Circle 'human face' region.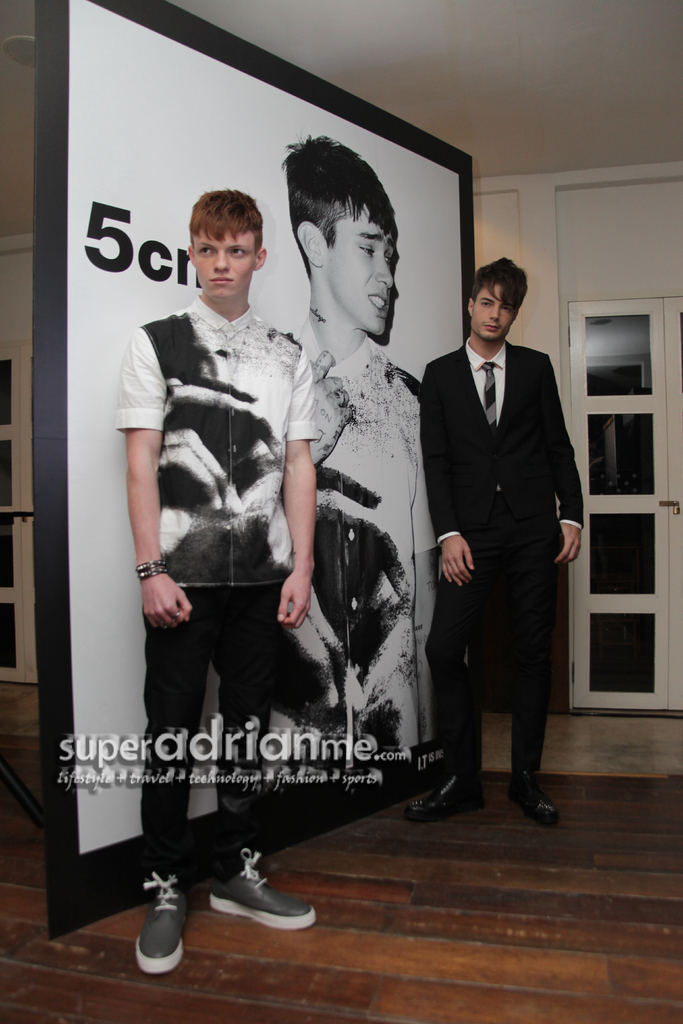
Region: bbox(345, 207, 397, 333).
